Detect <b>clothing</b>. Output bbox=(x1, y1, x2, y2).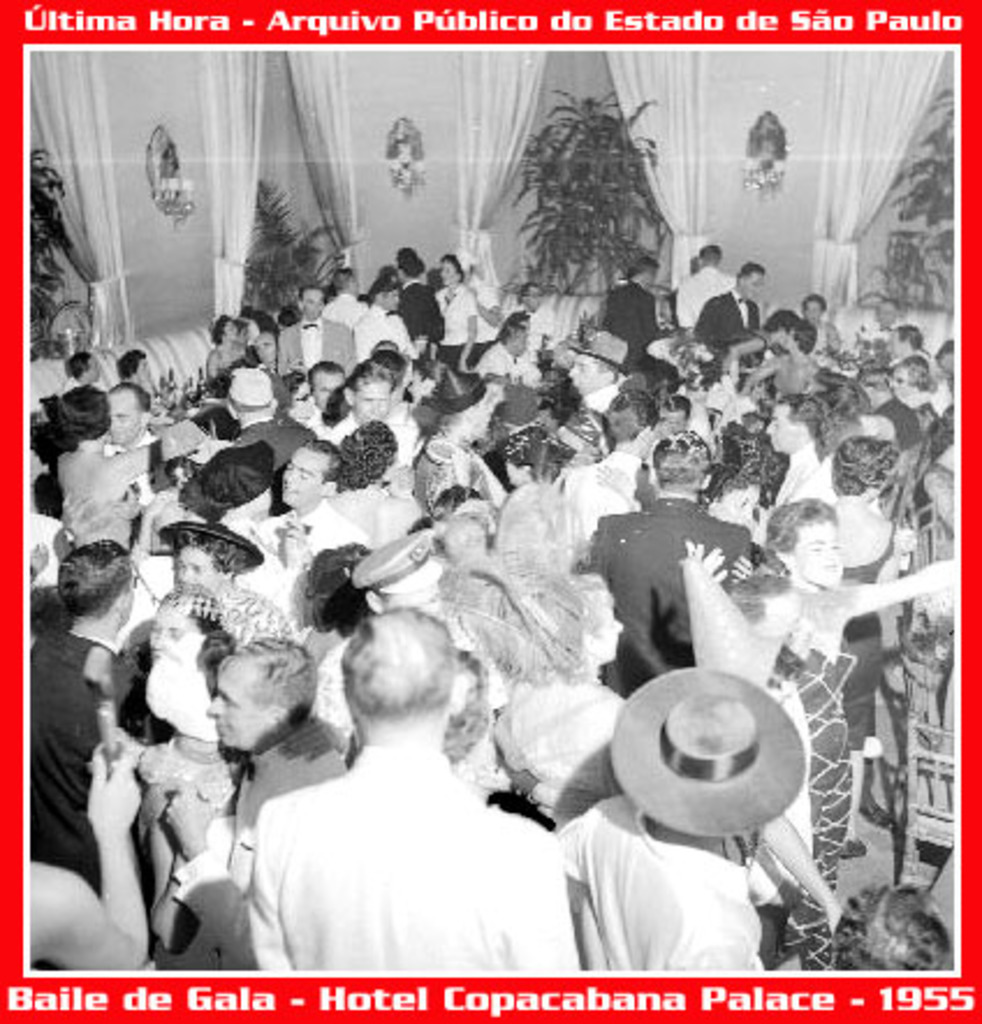
bbox=(660, 262, 743, 324).
